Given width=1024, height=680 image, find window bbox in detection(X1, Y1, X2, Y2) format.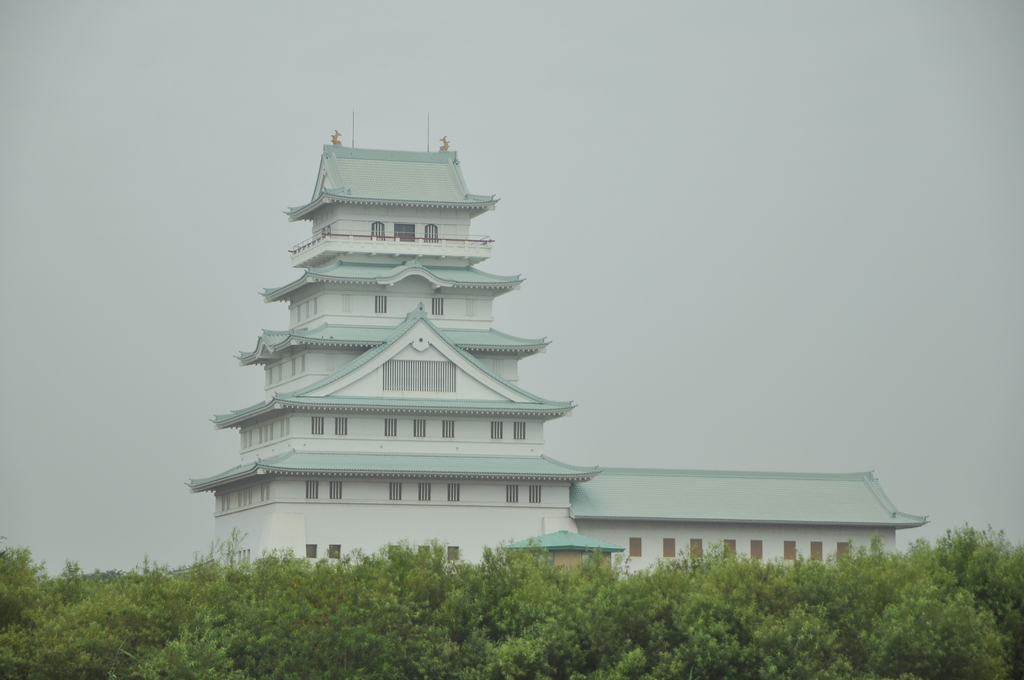
detection(260, 483, 272, 501).
